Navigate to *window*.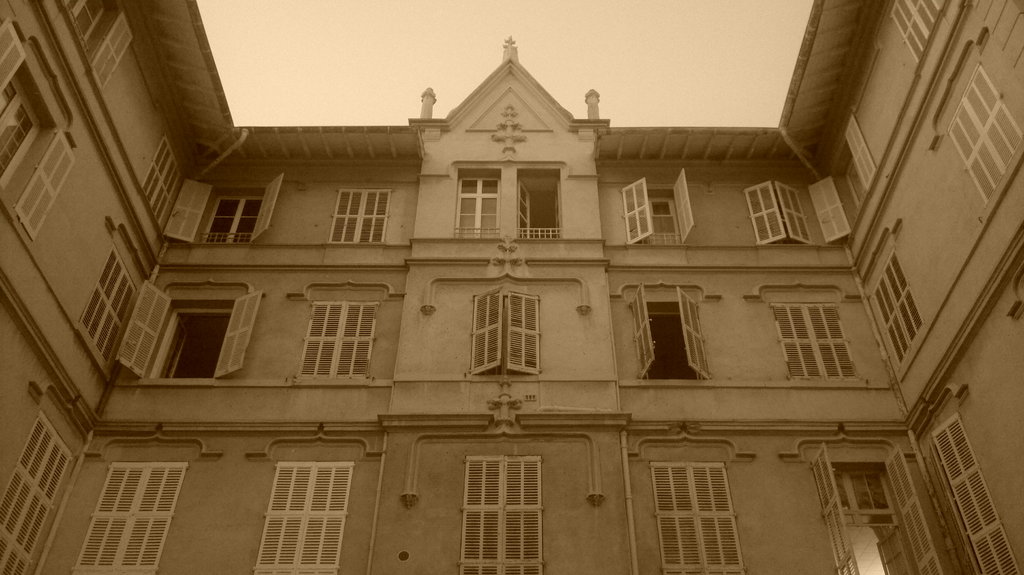
Navigation target: [left=115, top=277, right=264, bottom=381].
